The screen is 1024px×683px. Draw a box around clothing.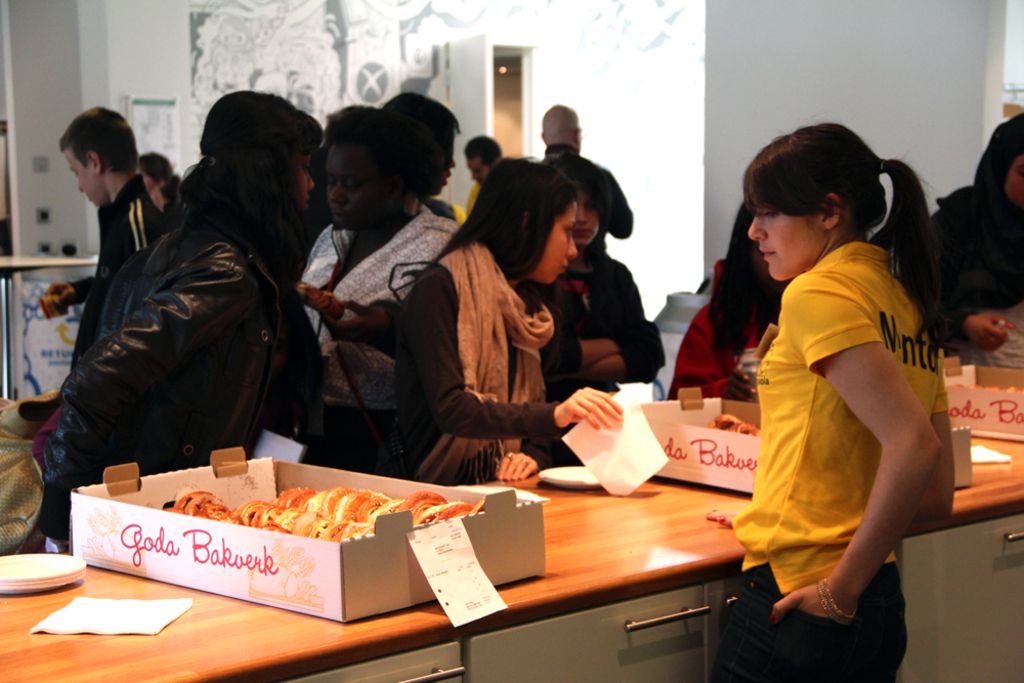
[x1=72, y1=175, x2=174, y2=365].
